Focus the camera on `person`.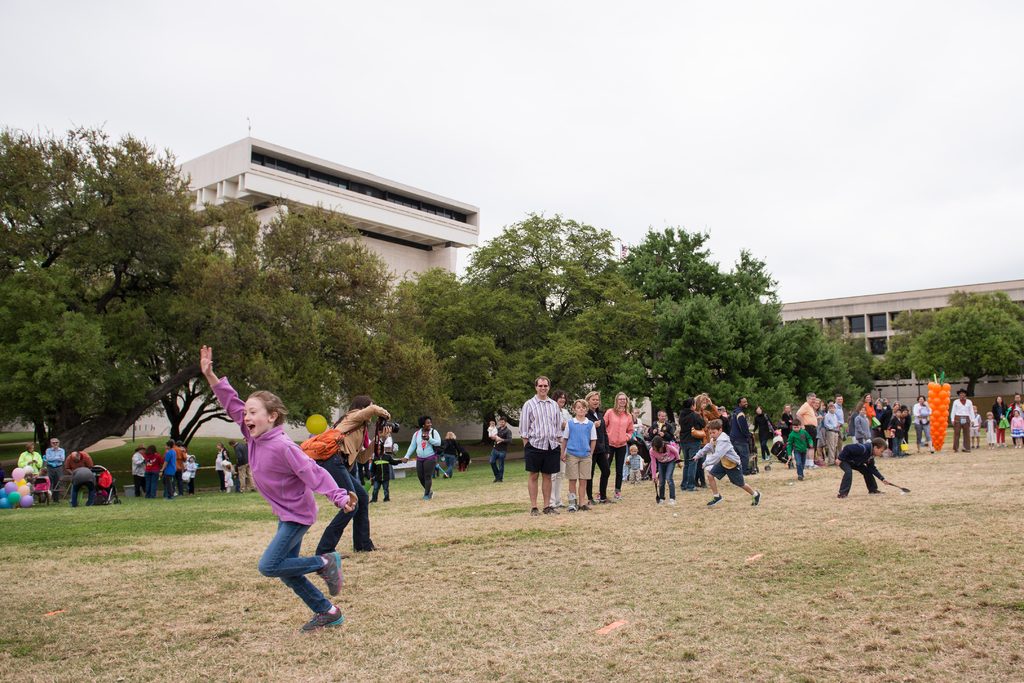
Focus region: crop(148, 445, 167, 468).
